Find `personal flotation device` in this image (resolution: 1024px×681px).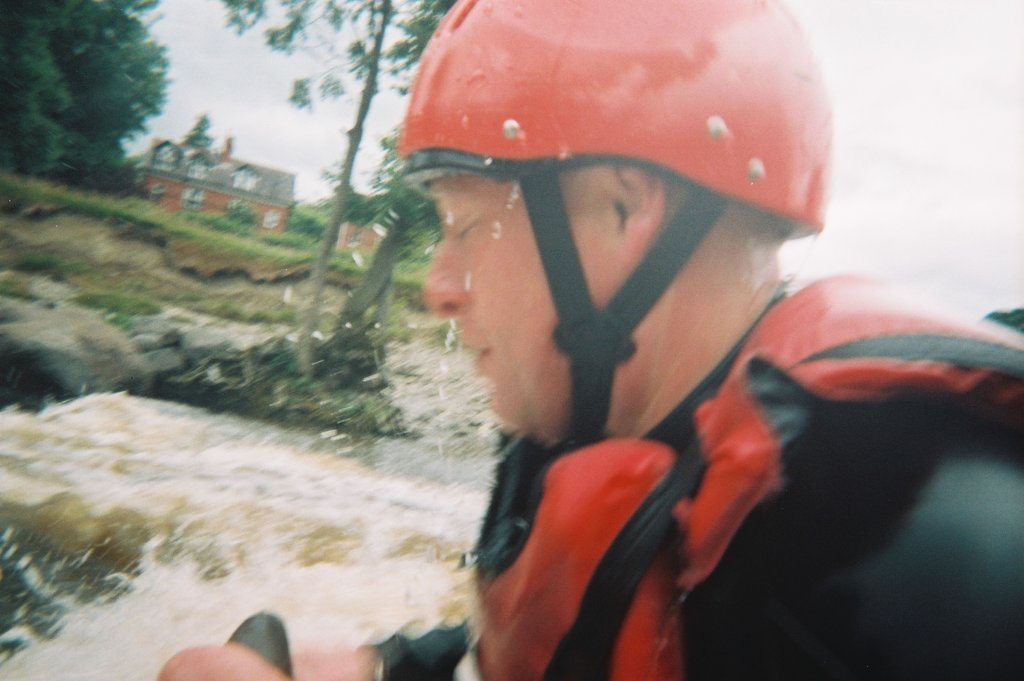
(left=448, top=269, right=1023, bottom=680).
